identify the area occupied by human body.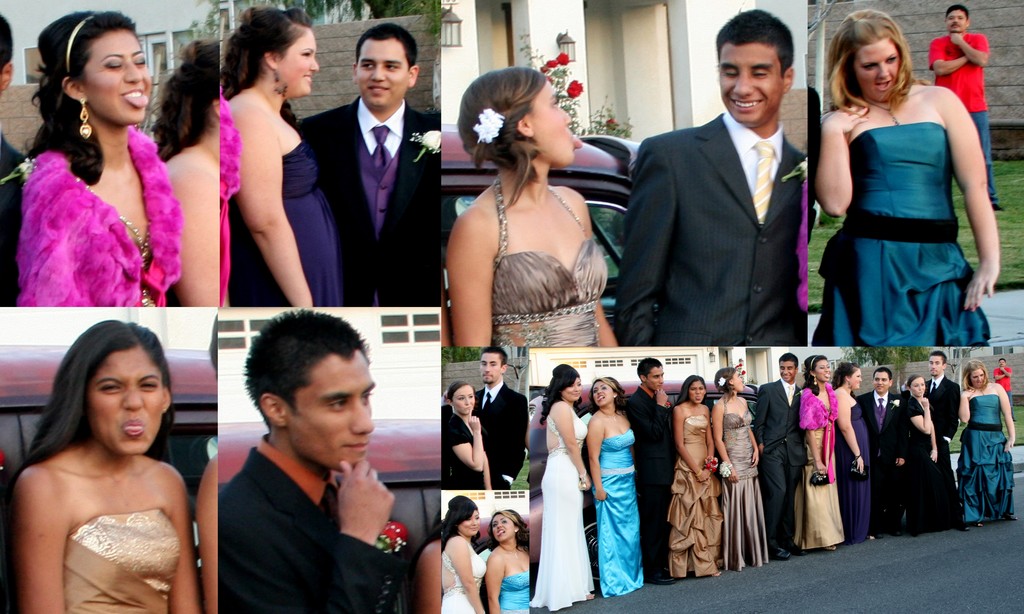
Area: Rect(224, 97, 335, 305).
